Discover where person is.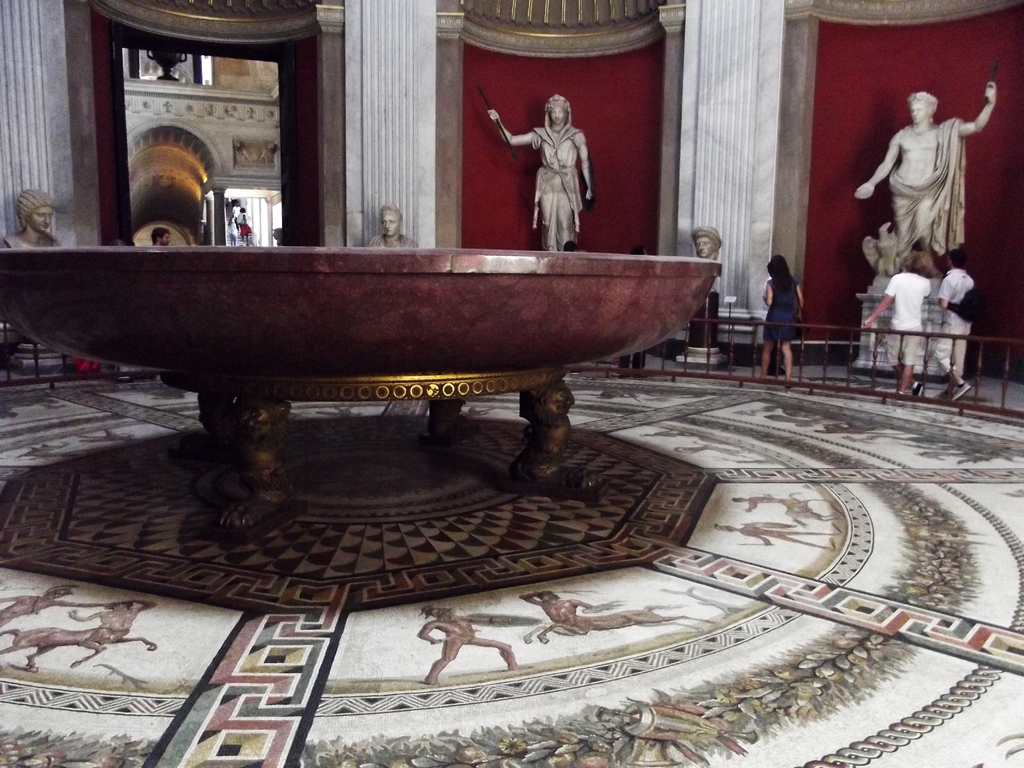
Discovered at x1=712, y1=513, x2=836, y2=553.
